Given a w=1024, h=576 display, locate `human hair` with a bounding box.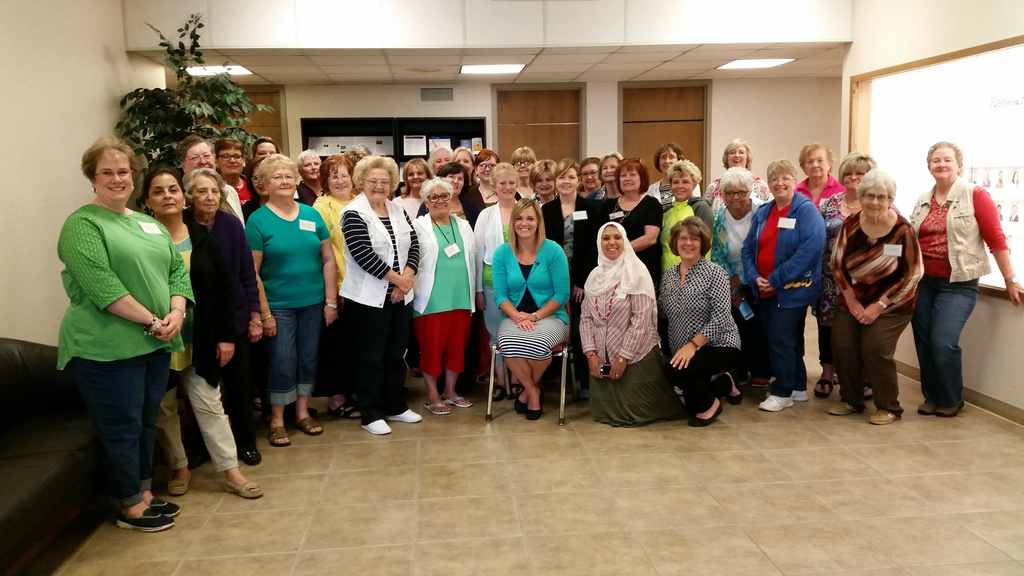
Located: [left=837, top=152, right=877, bottom=186].
